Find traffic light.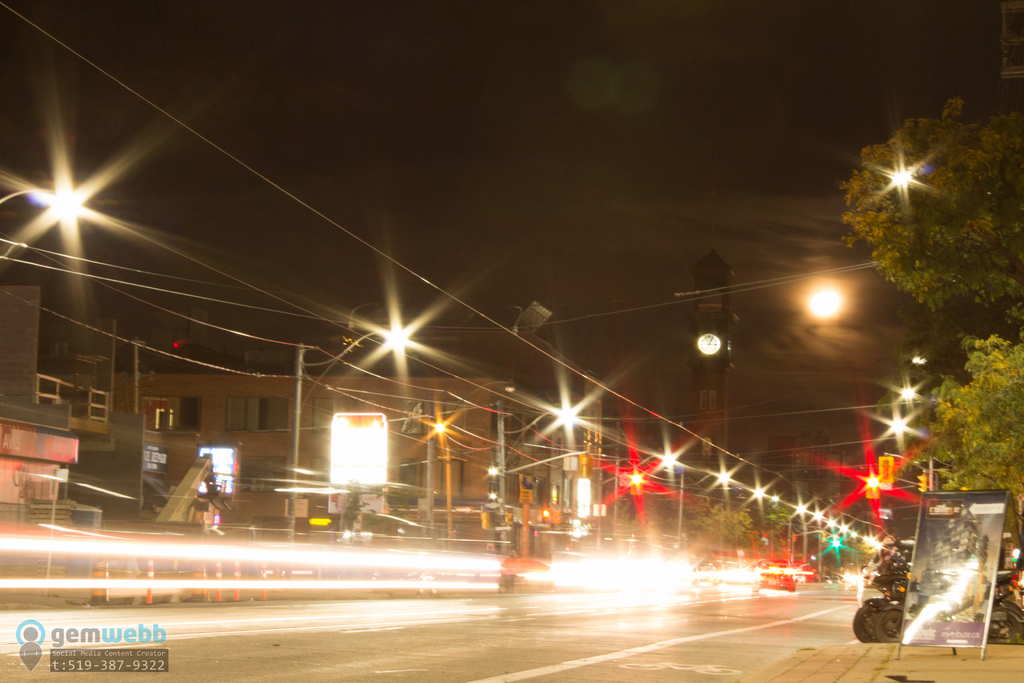
Rect(481, 511, 490, 529).
